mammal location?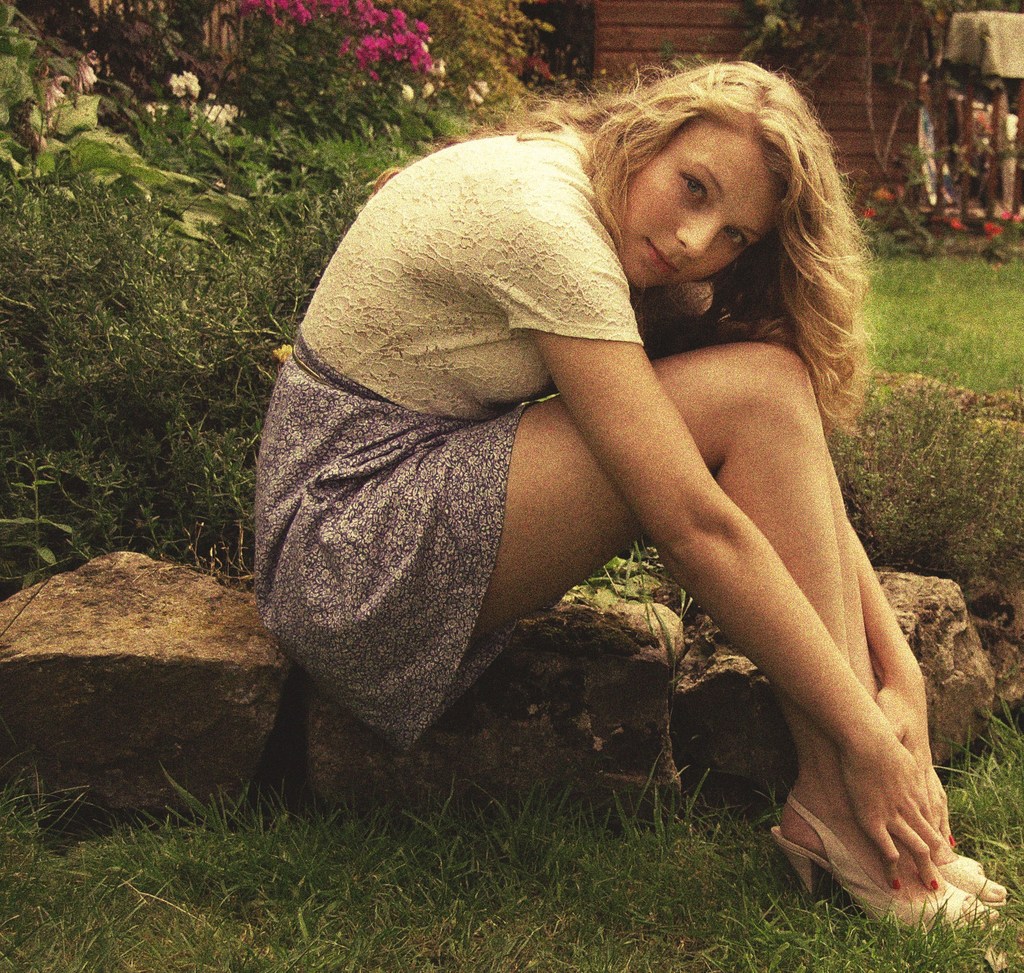
left=229, top=81, right=1023, bottom=907
